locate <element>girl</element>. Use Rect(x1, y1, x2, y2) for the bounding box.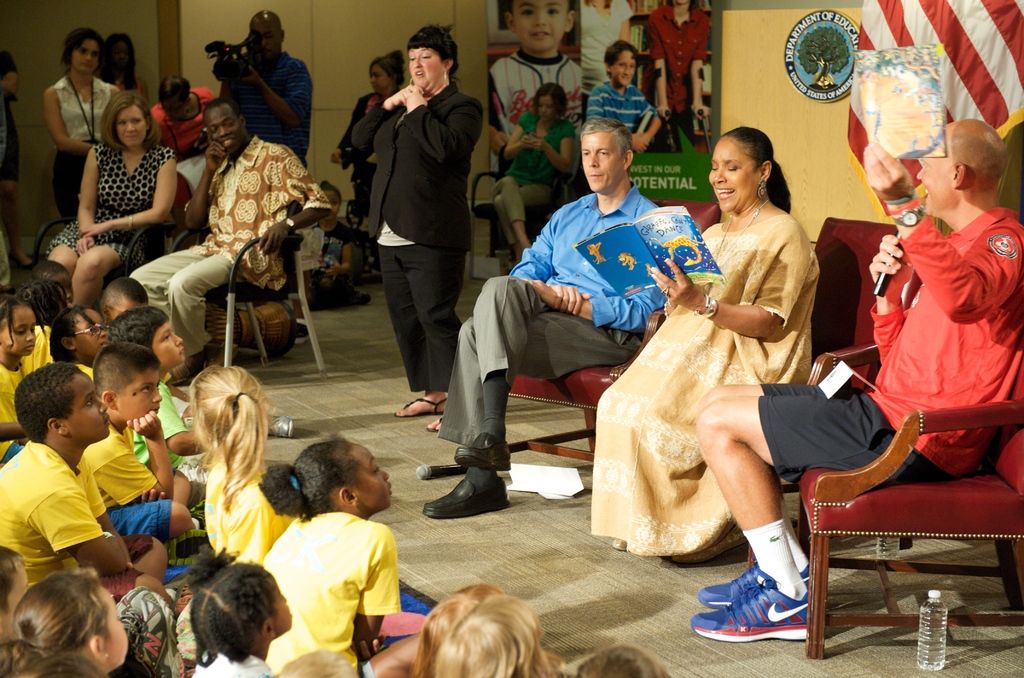
Rect(39, 26, 113, 226).
